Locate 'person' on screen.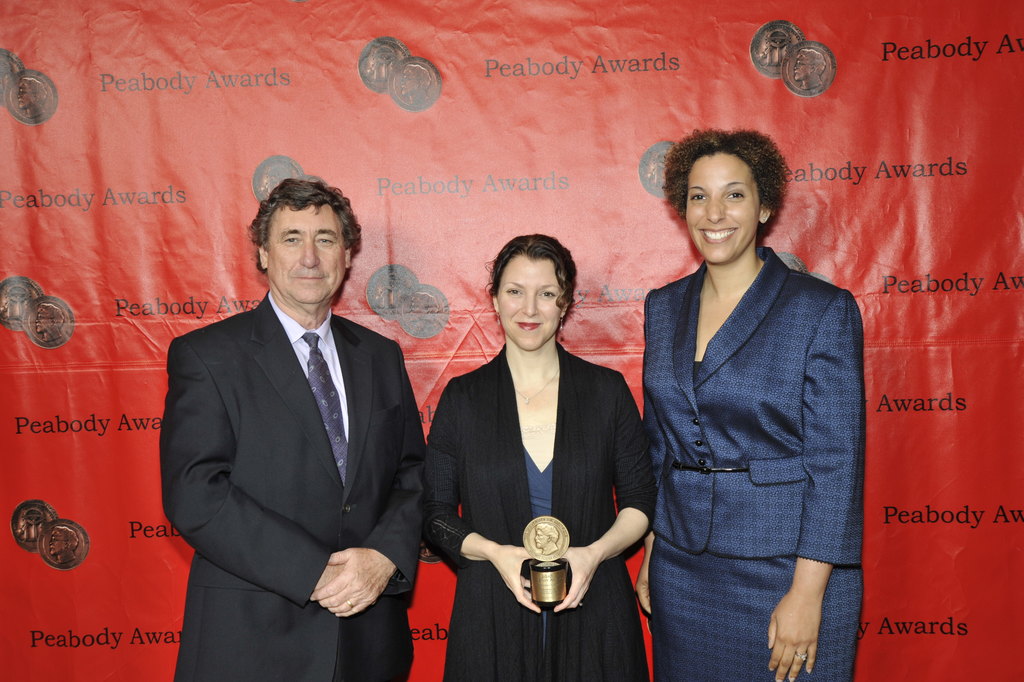
On screen at rect(426, 235, 653, 673).
